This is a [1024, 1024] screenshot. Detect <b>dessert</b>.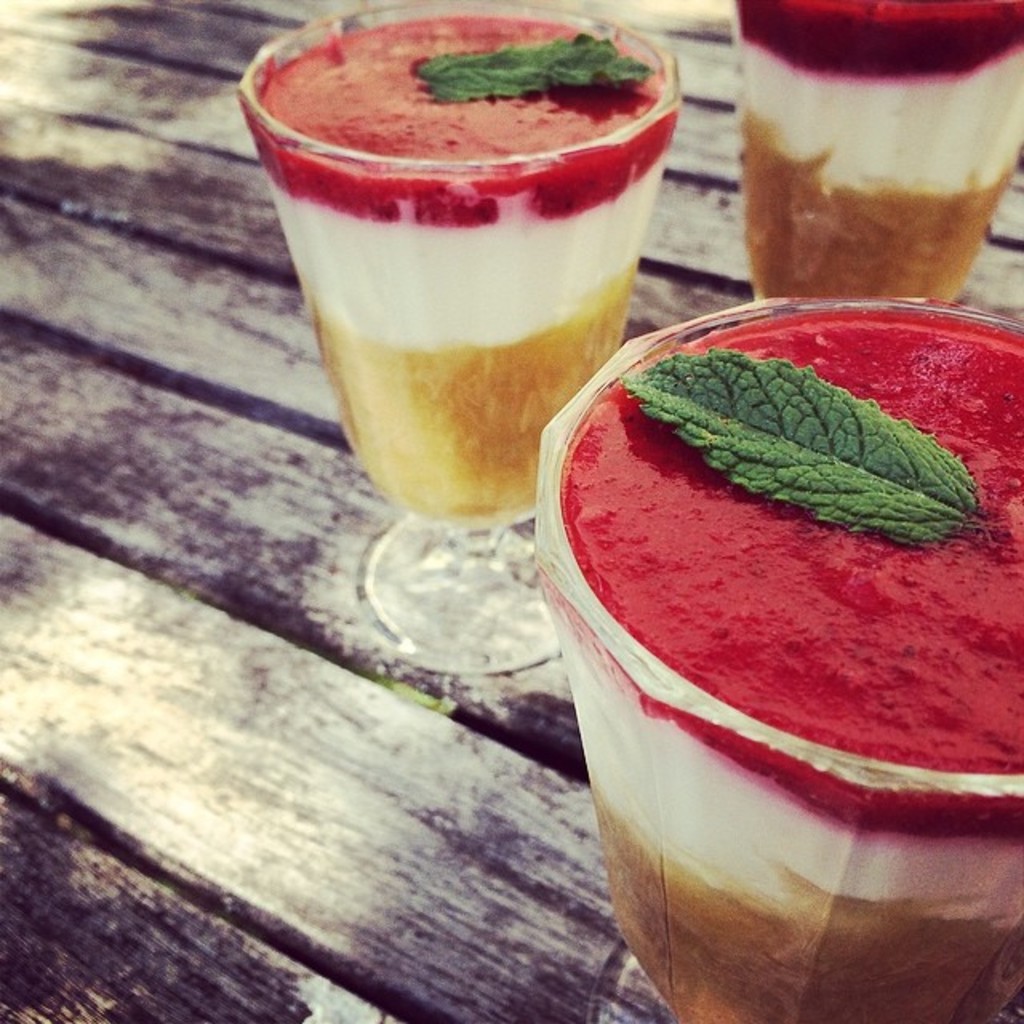
box=[245, 22, 682, 528].
